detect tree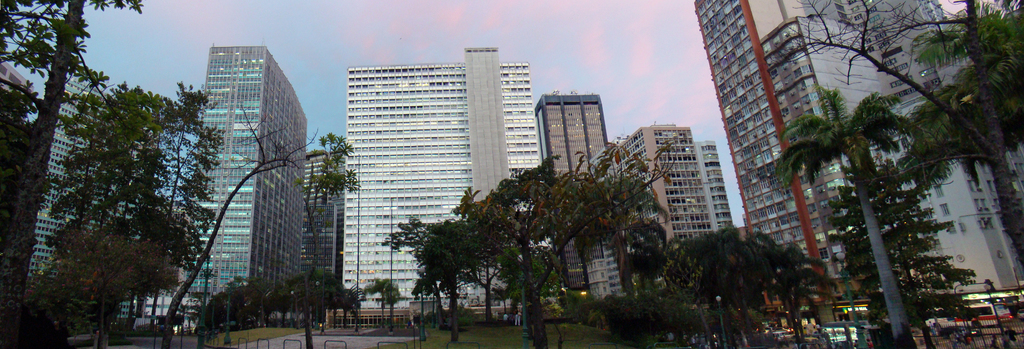
Rect(361, 280, 404, 340)
